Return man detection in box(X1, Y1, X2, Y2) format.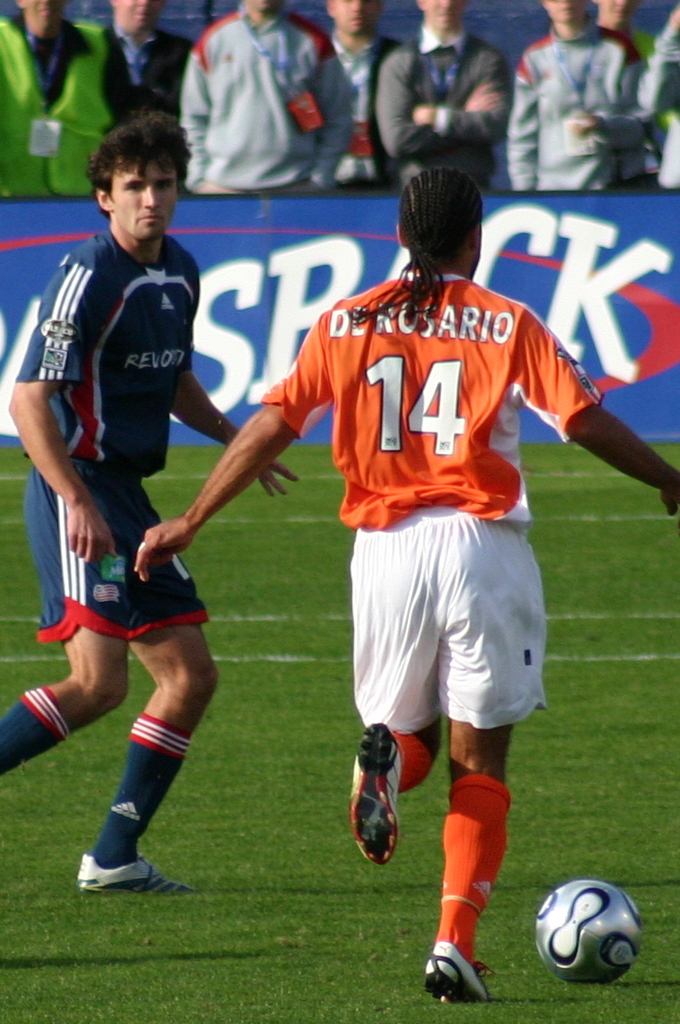
box(375, 0, 512, 198).
